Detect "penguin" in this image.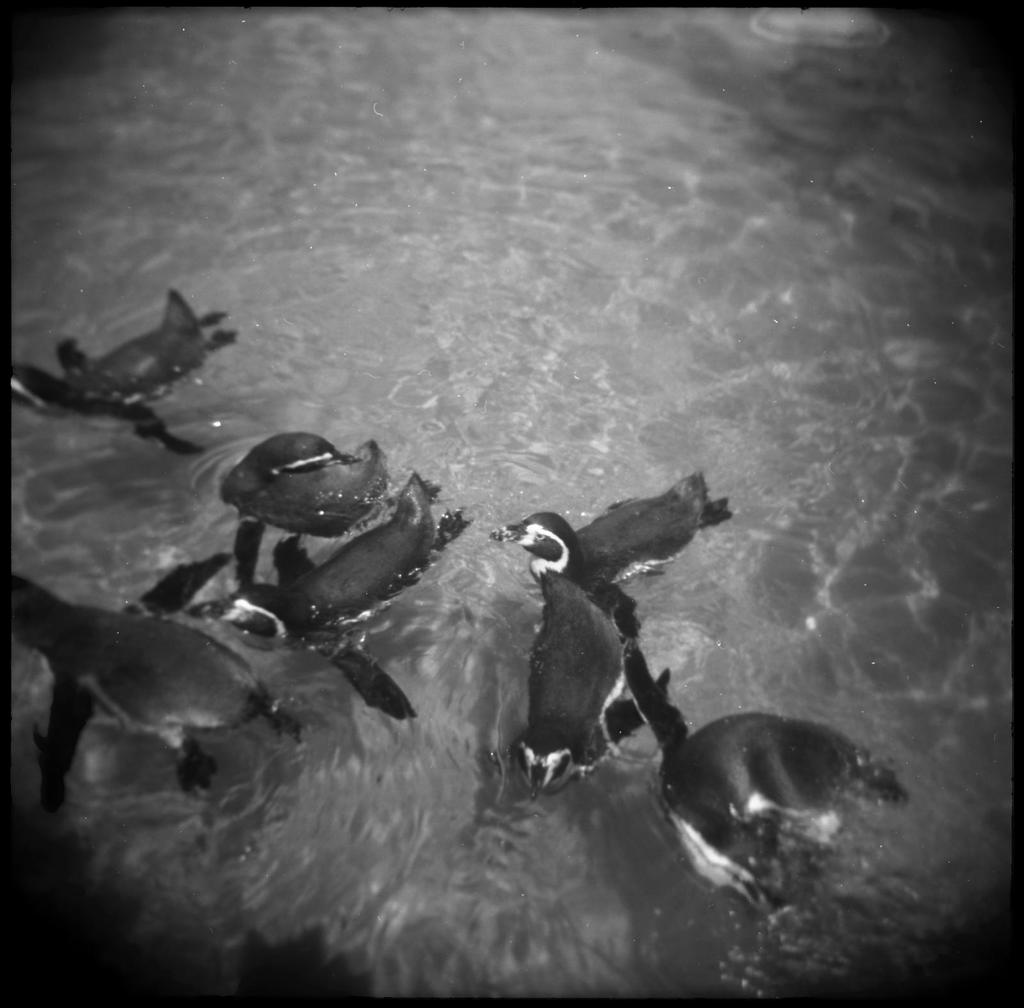
Detection: 671, 708, 917, 913.
